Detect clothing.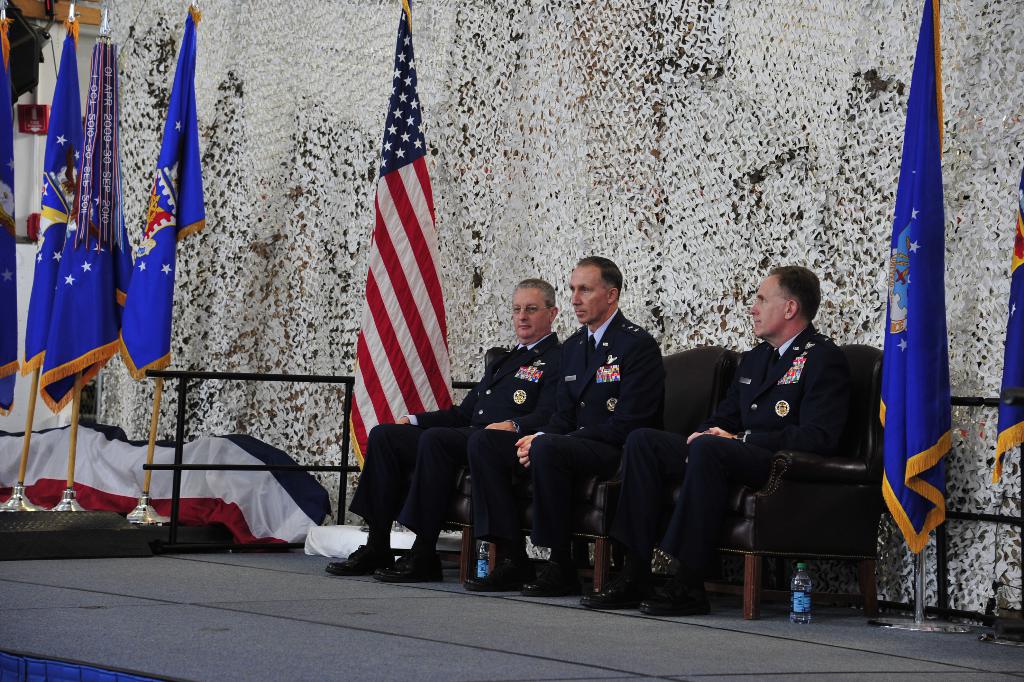
Detected at box=[352, 326, 567, 549].
